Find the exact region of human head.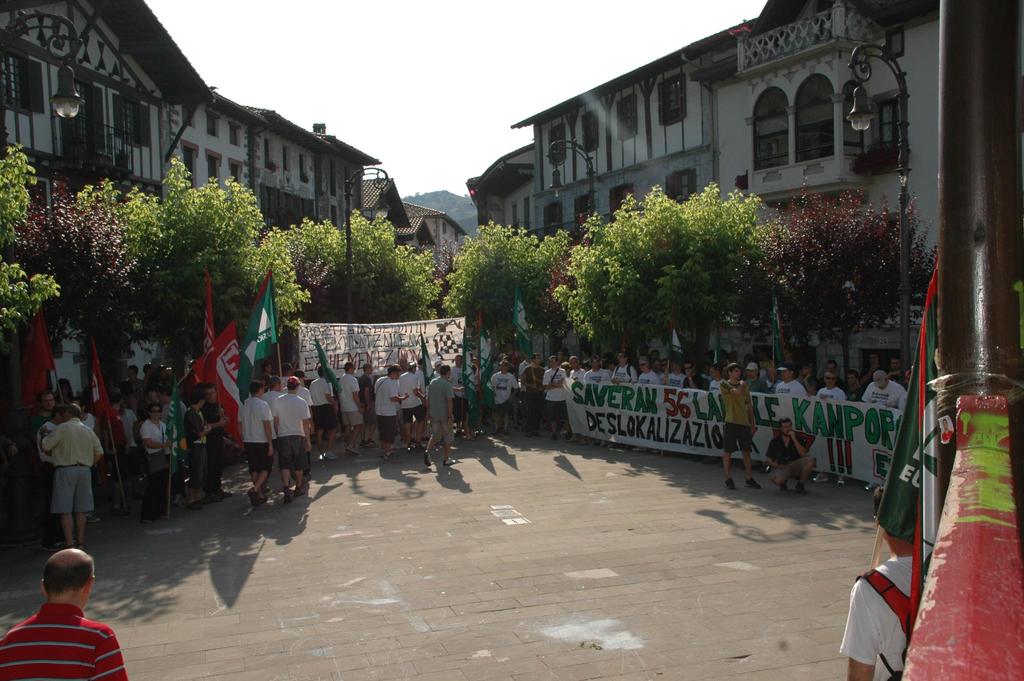
Exact region: {"left": 345, "top": 360, "right": 355, "bottom": 373}.
